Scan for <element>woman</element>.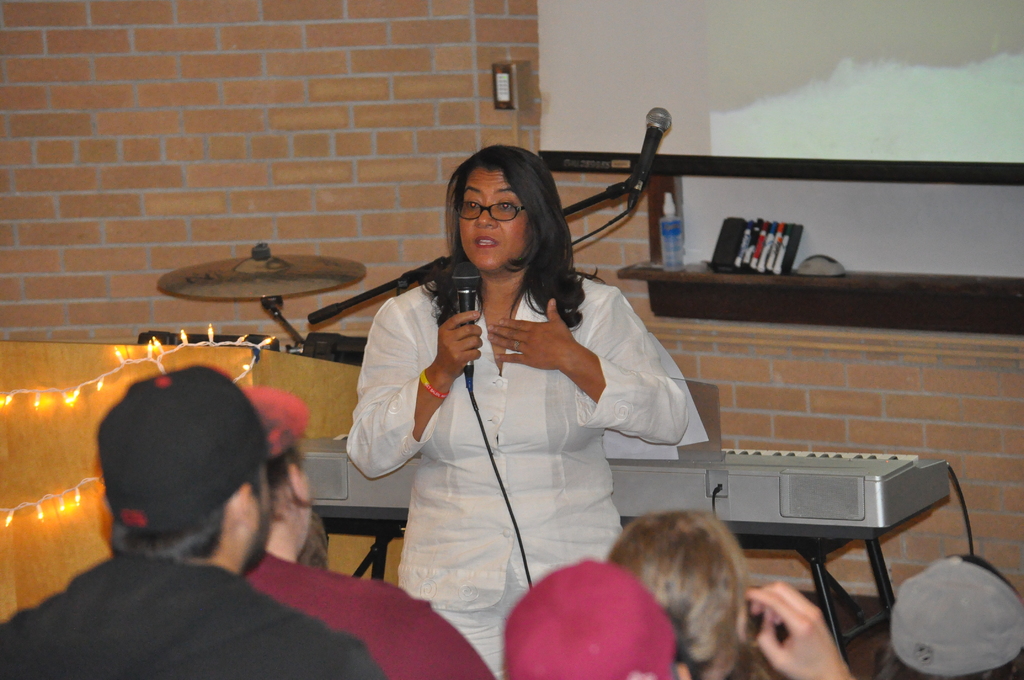
Scan result: [609, 509, 854, 679].
